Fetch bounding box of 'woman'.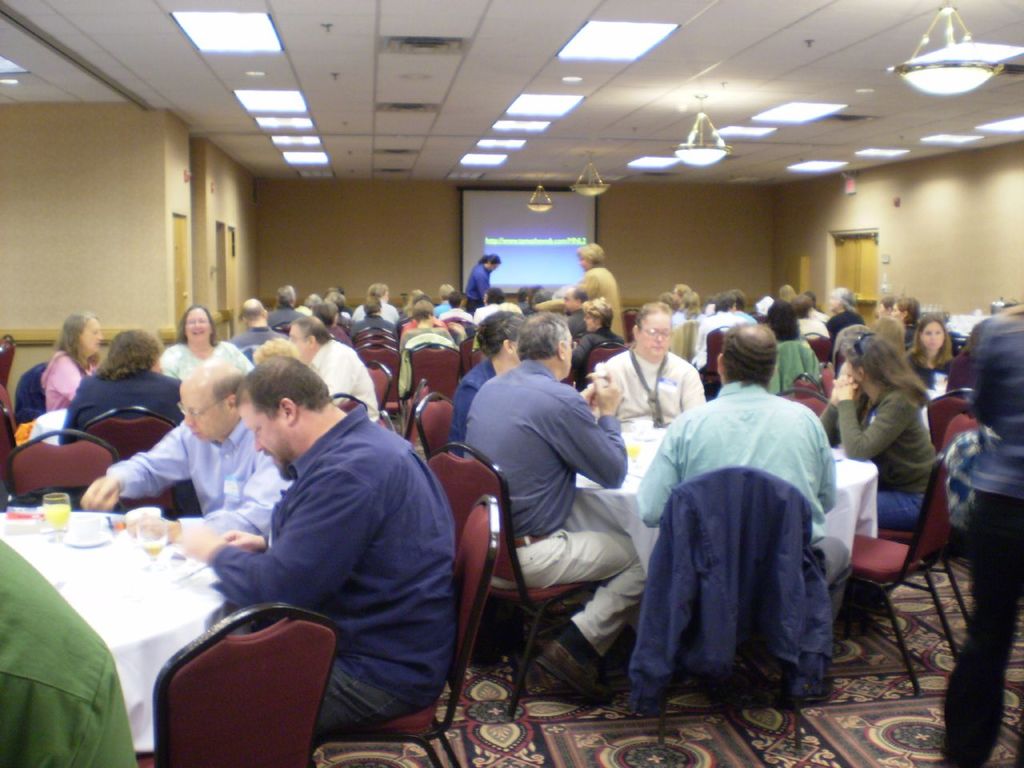
Bbox: crop(446, 305, 526, 461).
